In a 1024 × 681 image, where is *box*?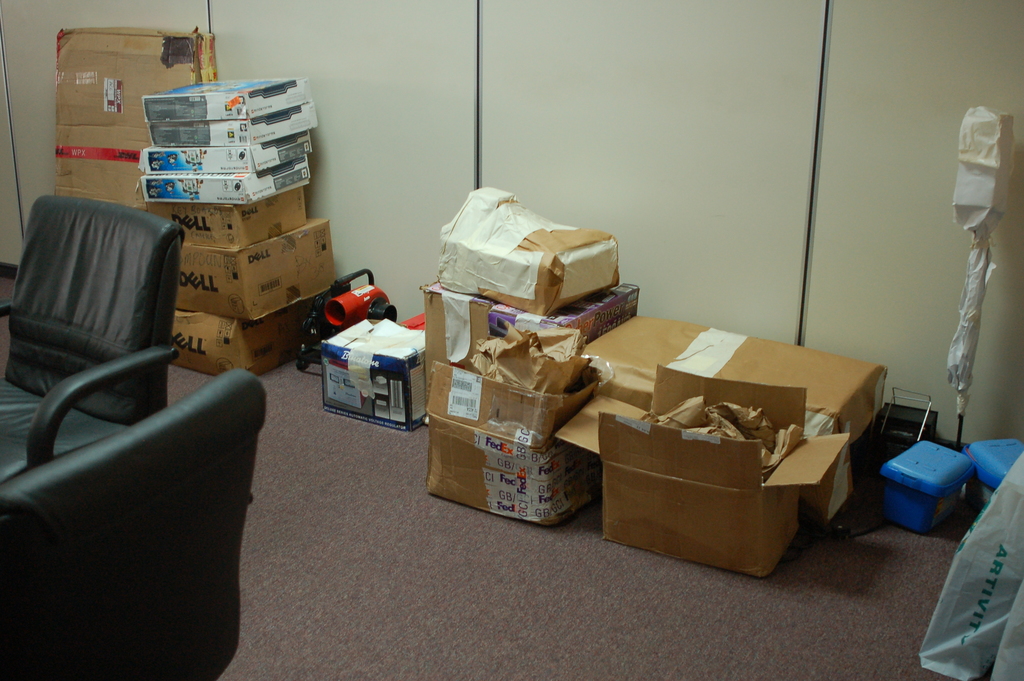
x1=882 y1=439 x2=972 y2=534.
